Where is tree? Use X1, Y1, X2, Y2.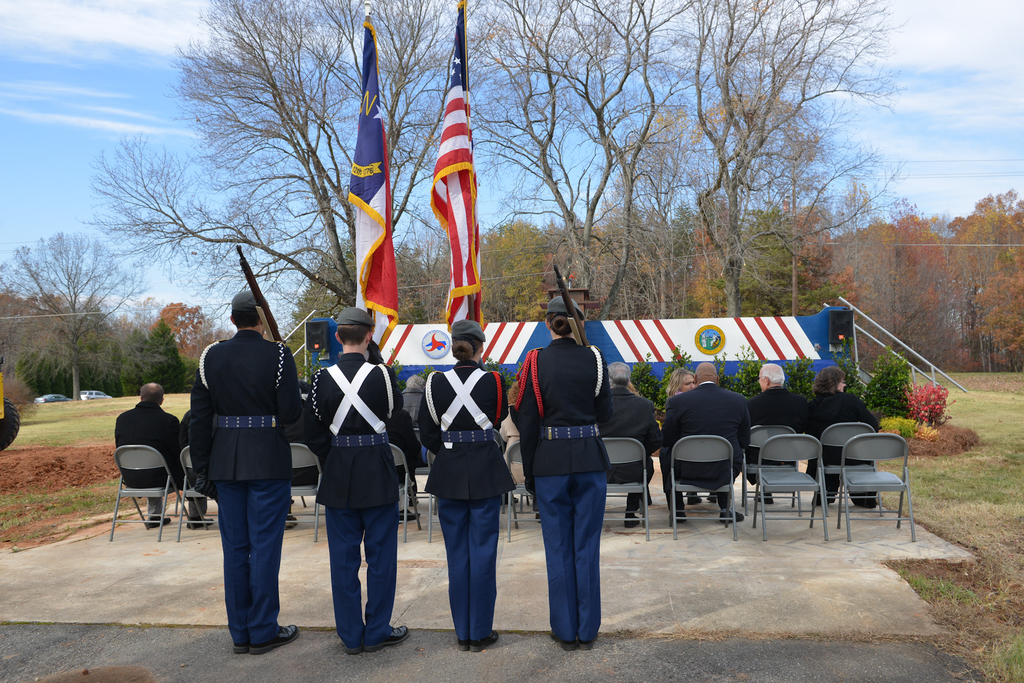
417, 225, 499, 325.
